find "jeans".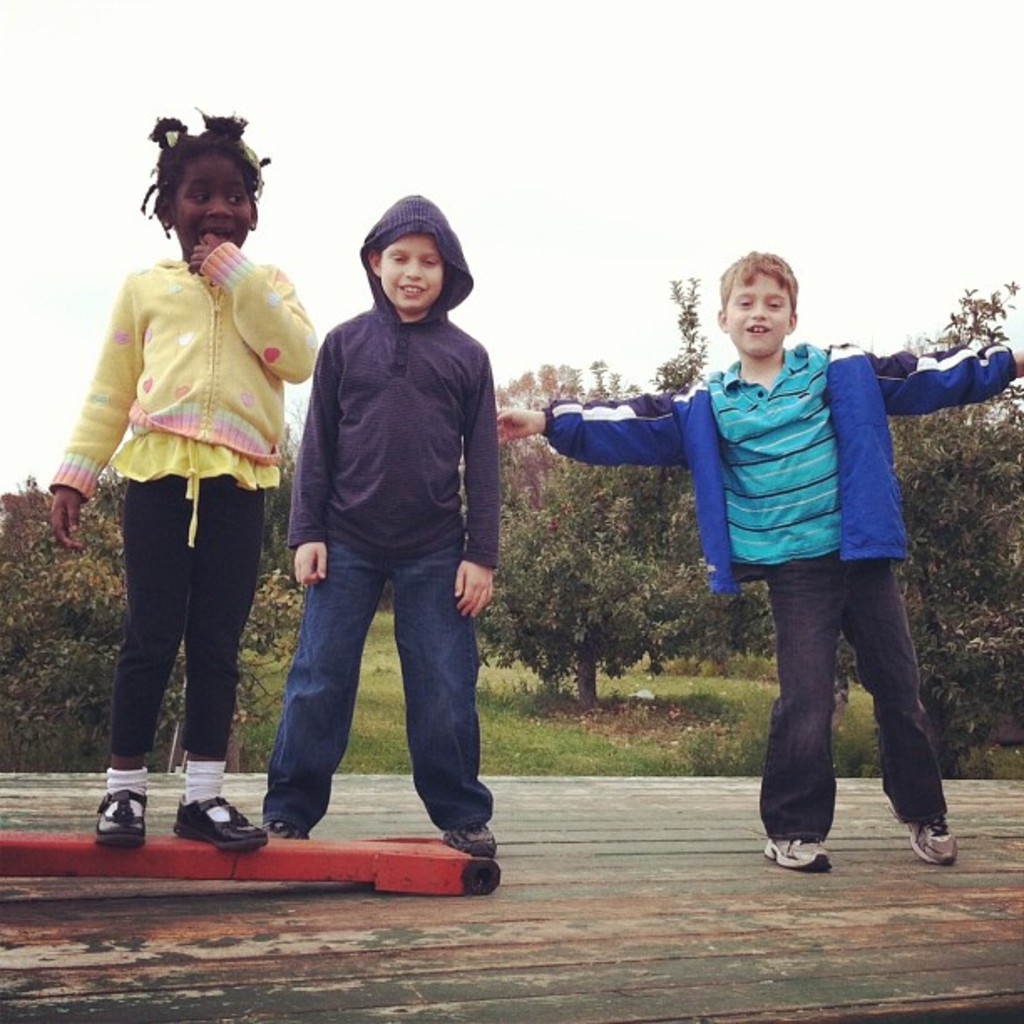
x1=115, y1=494, x2=253, y2=756.
